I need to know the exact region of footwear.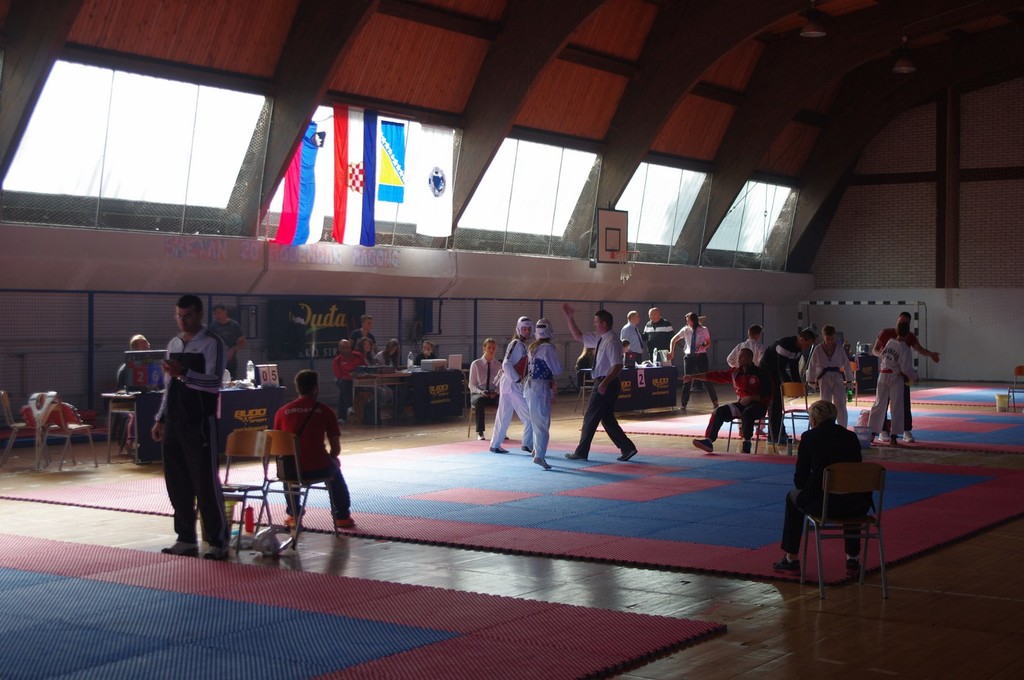
Region: 487, 442, 507, 453.
